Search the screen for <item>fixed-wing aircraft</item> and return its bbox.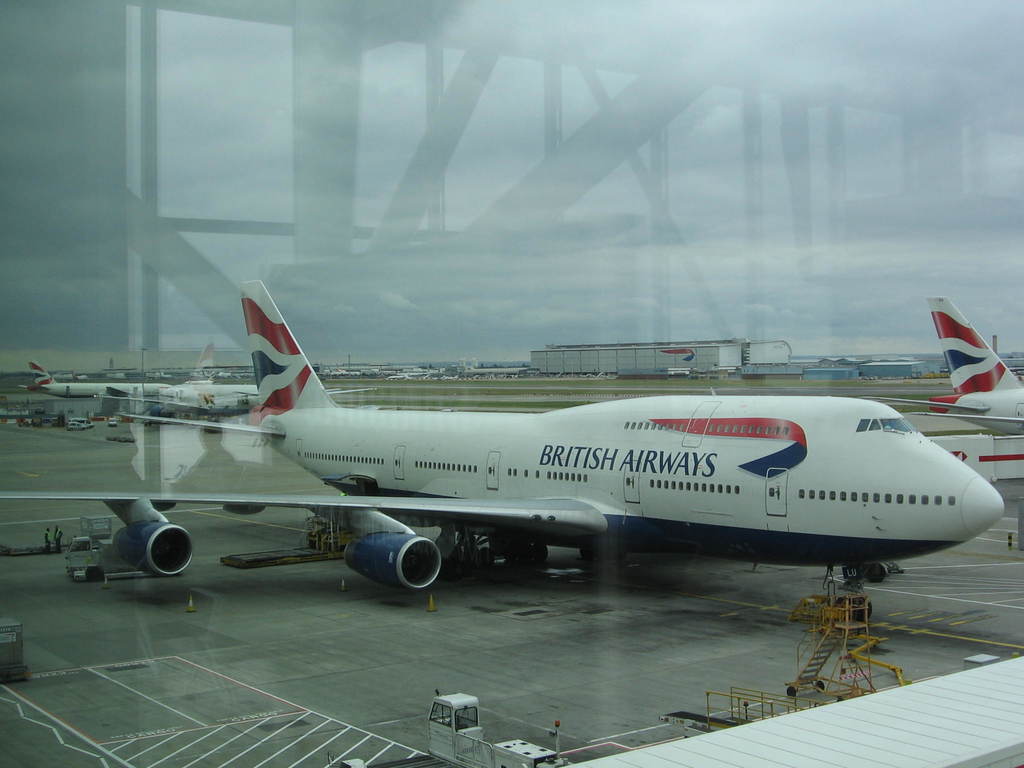
Found: Rect(862, 291, 1023, 442).
